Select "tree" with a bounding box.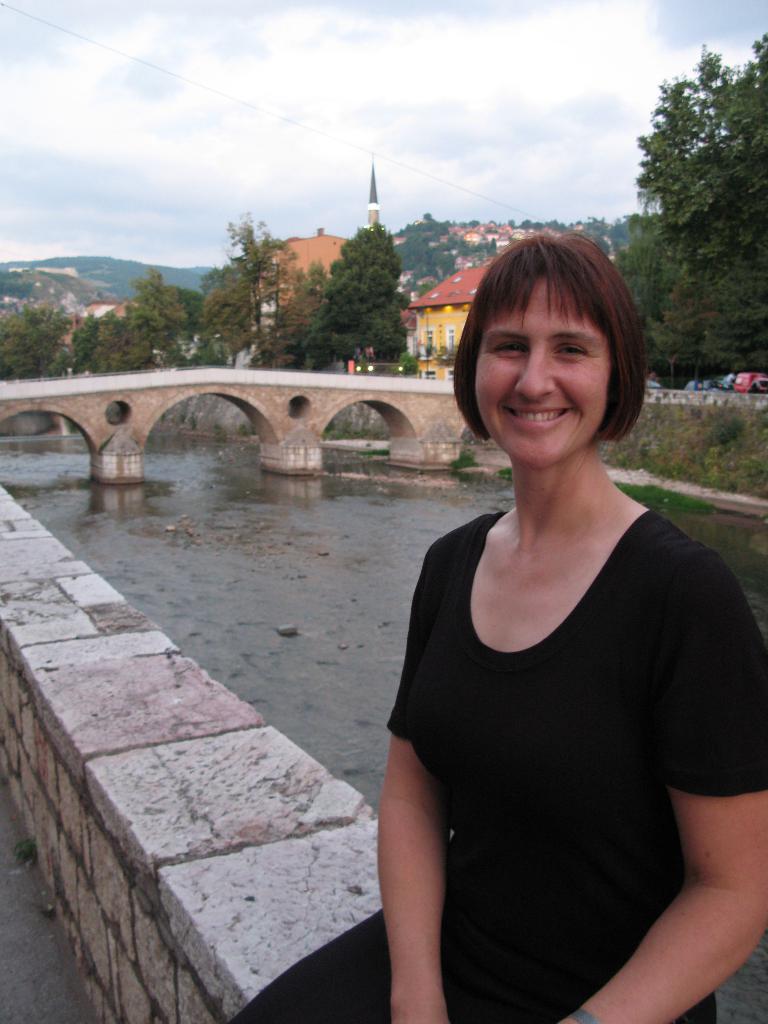
(x1=115, y1=269, x2=187, y2=402).
